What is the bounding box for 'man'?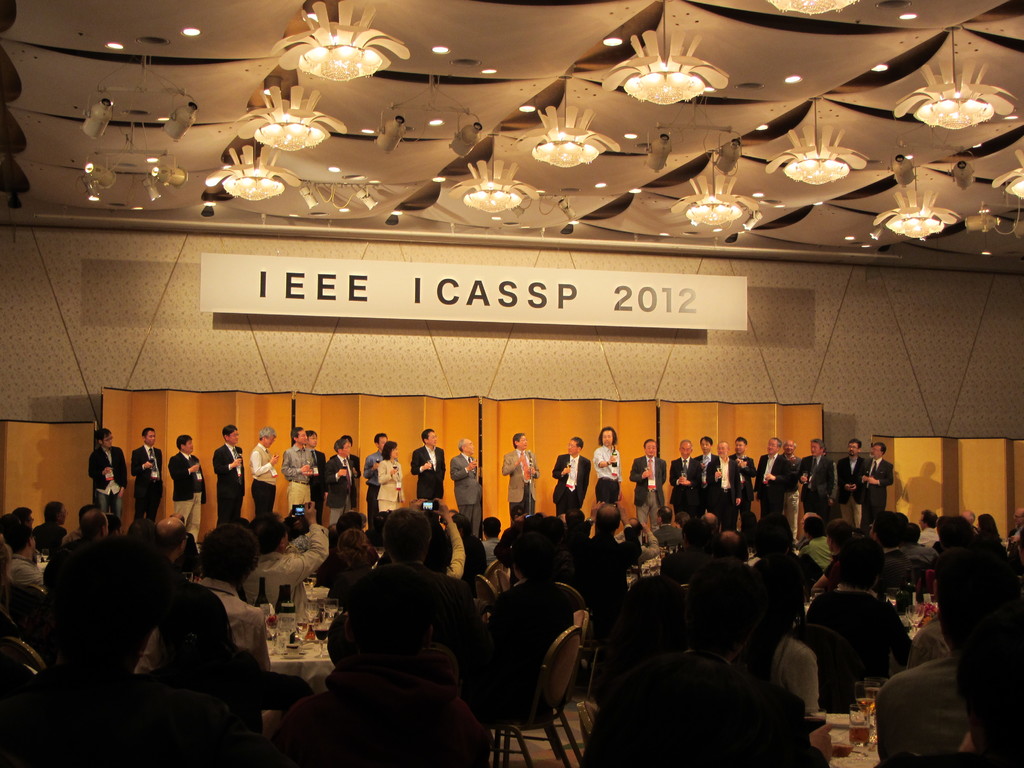
BBox(593, 427, 621, 511).
